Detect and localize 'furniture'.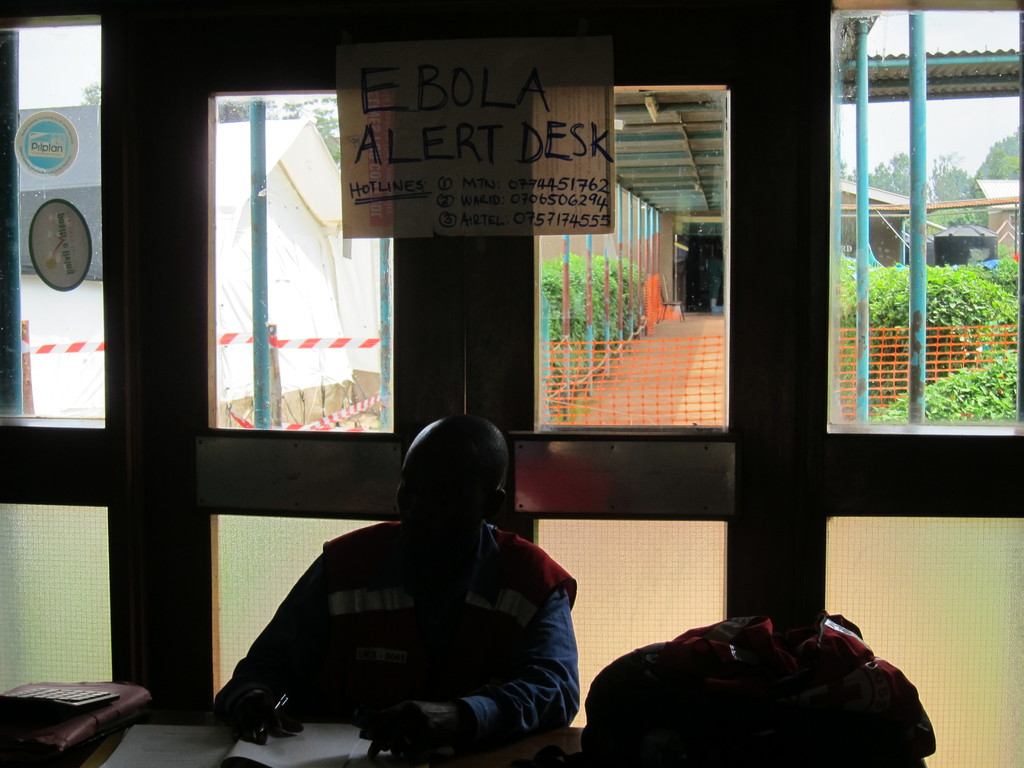
Localized at x1=660, y1=291, x2=684, y2=321.
